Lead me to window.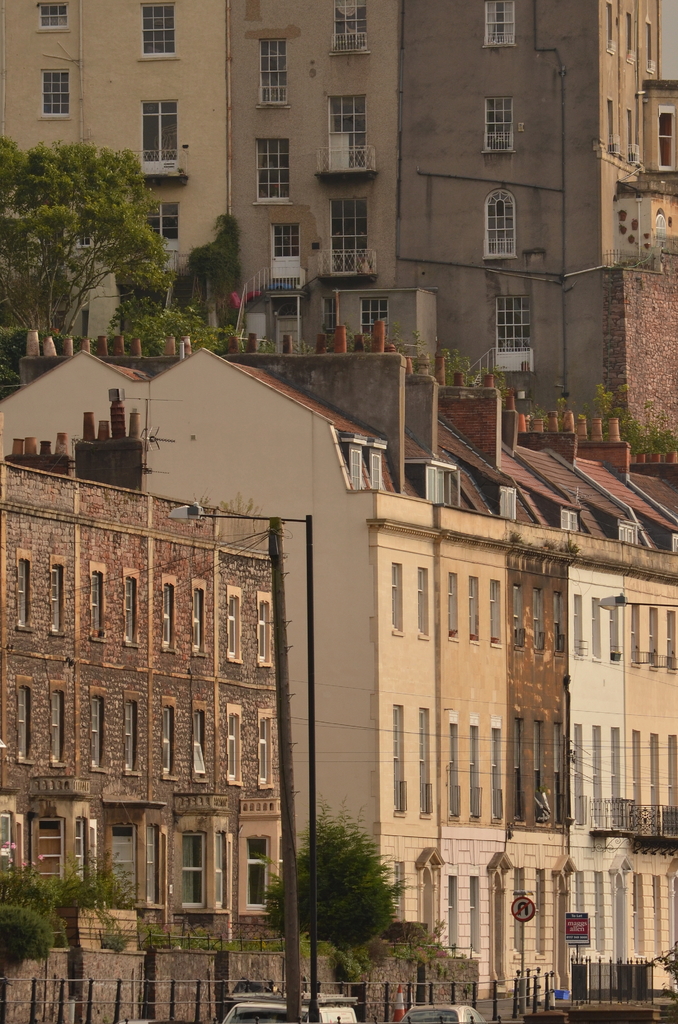
Lead to left=48, top=553, right=65, bottom=637.
